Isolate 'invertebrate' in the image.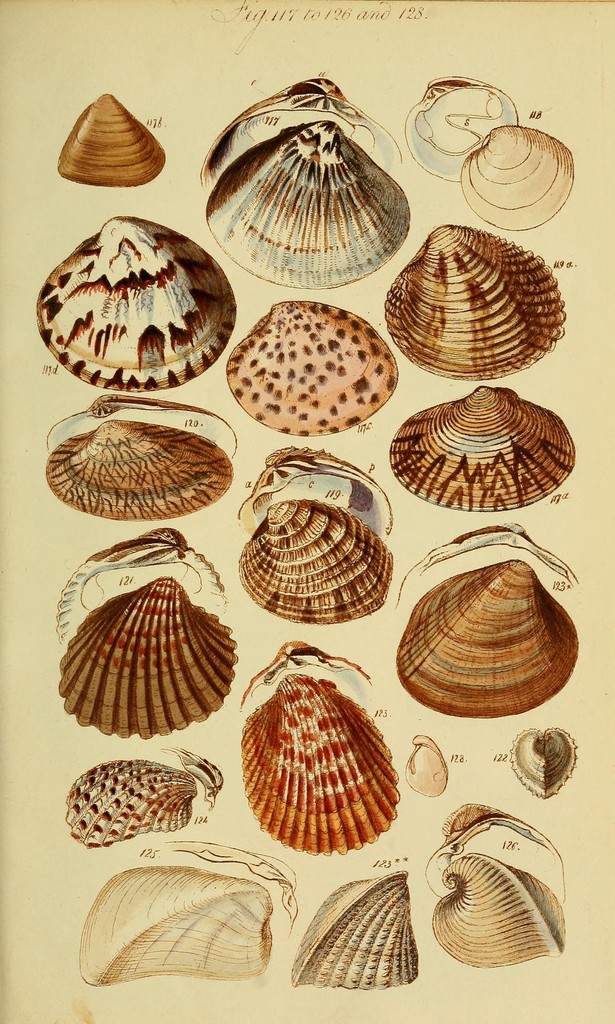
Isolated region: locate(46, 391, 239, 526).
